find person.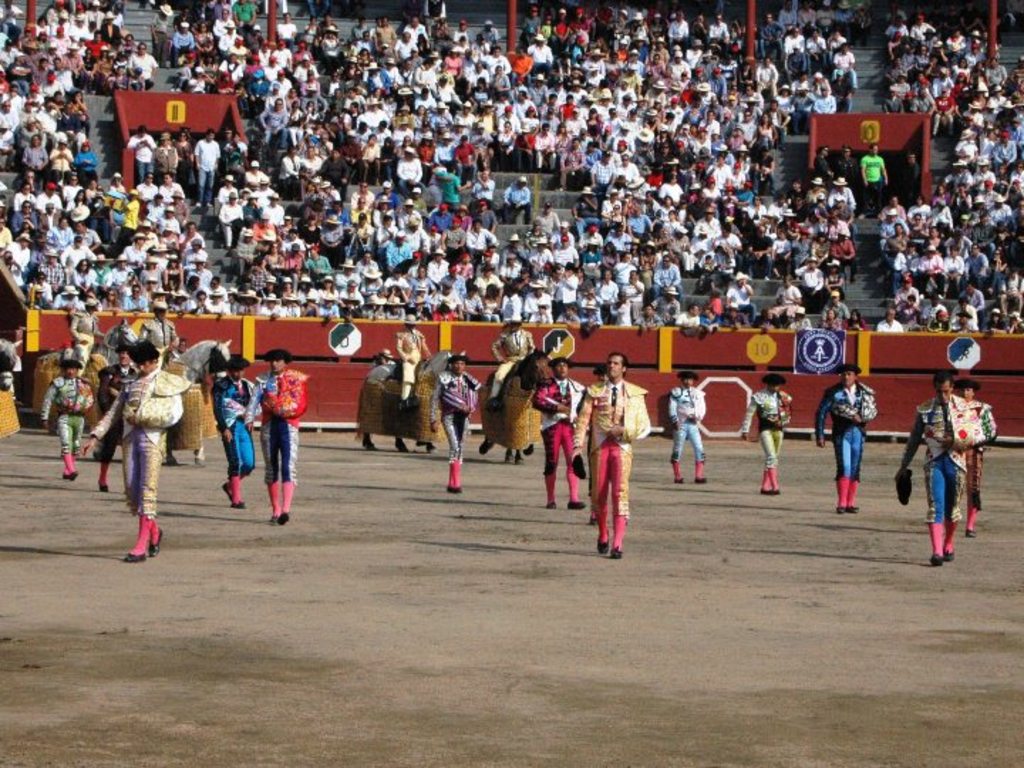
Rect(74, 337, 191, 565).
